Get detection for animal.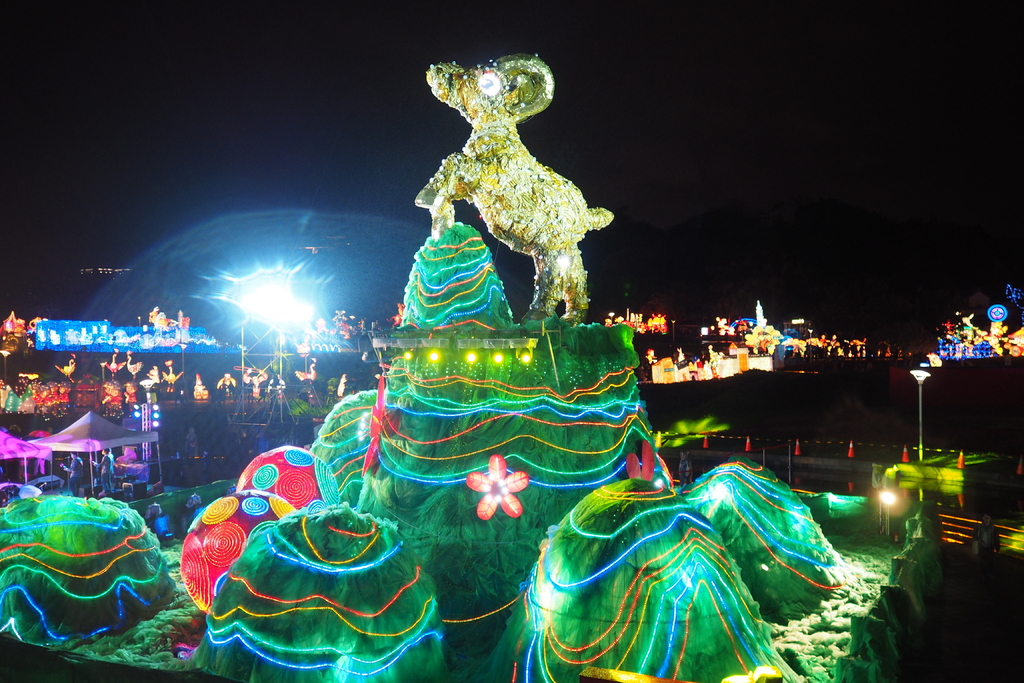
Detection: bbox(104, 346, 124, 374).
